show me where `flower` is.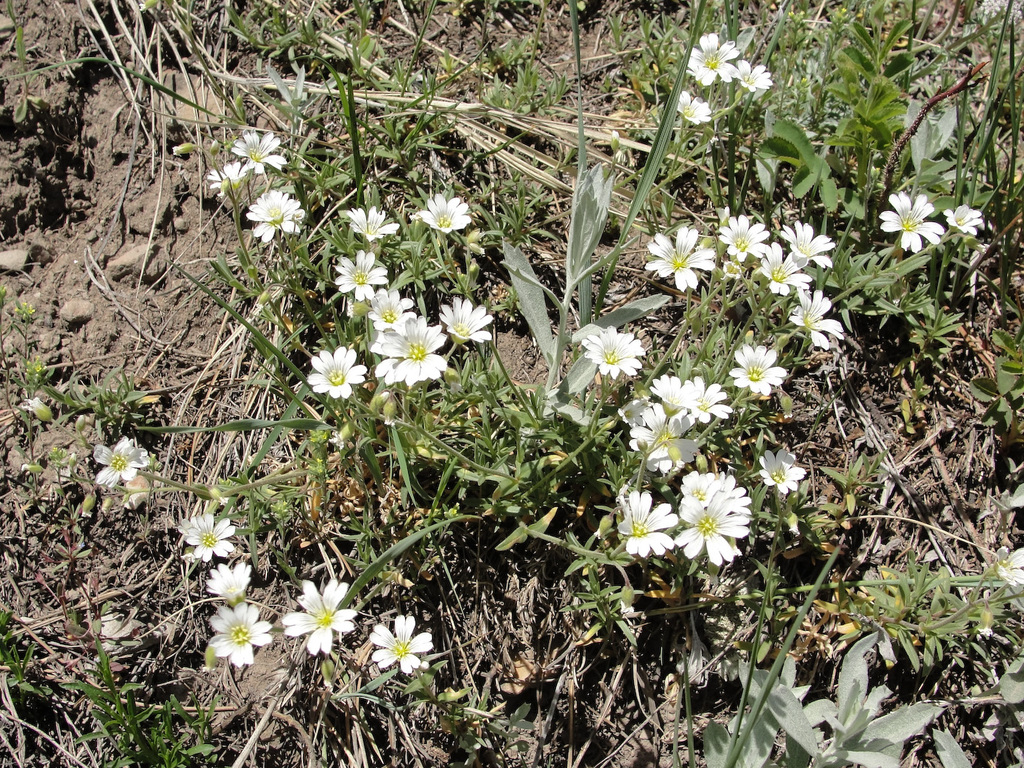
`flower` is at 231/129/286/174.
